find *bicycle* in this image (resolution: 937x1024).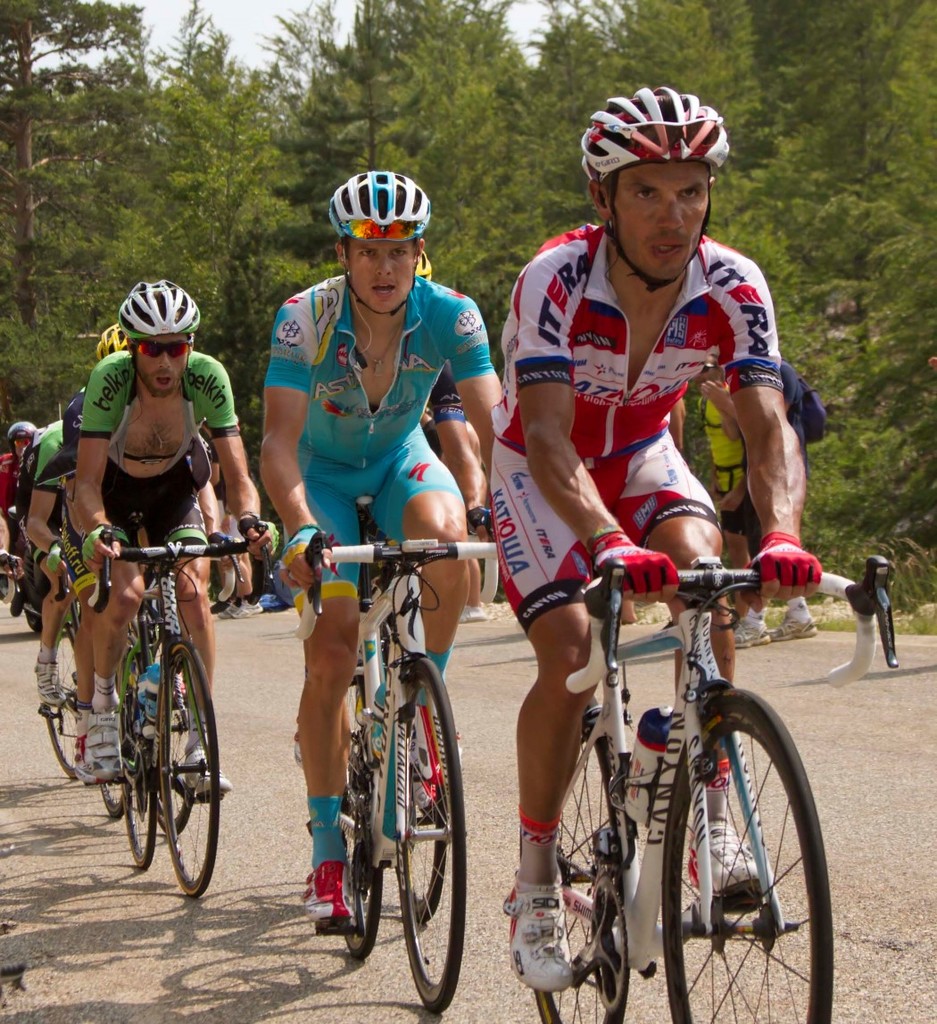
locate(307, 541, 504, 1016).
